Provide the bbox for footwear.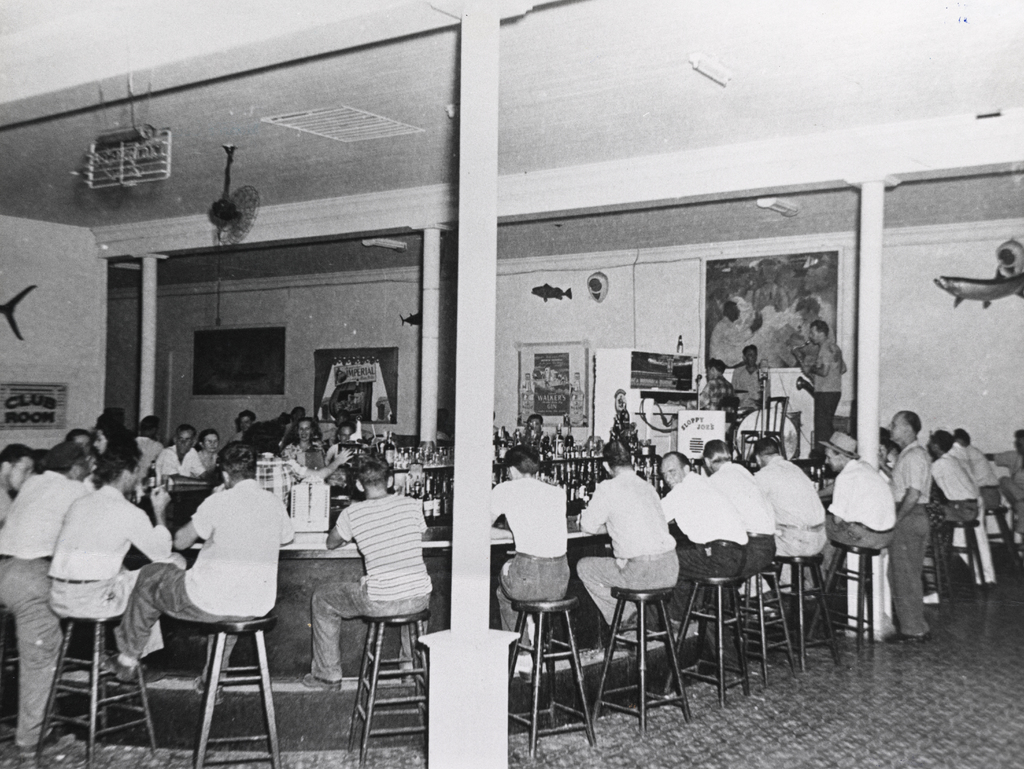
l=96, t=658, r=133, b=693.
